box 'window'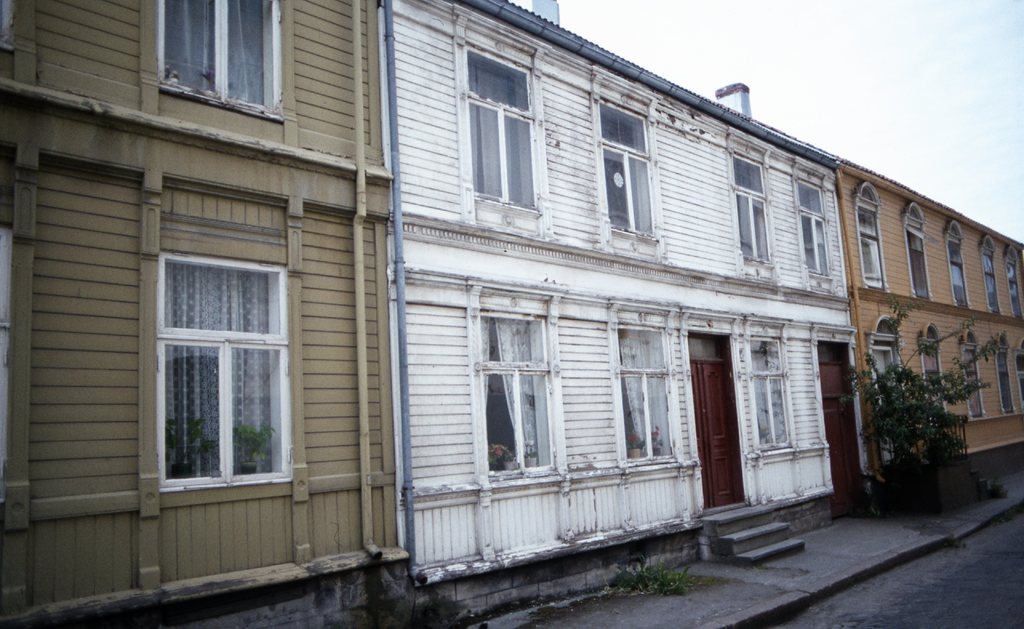
860, 201, 880, 293
